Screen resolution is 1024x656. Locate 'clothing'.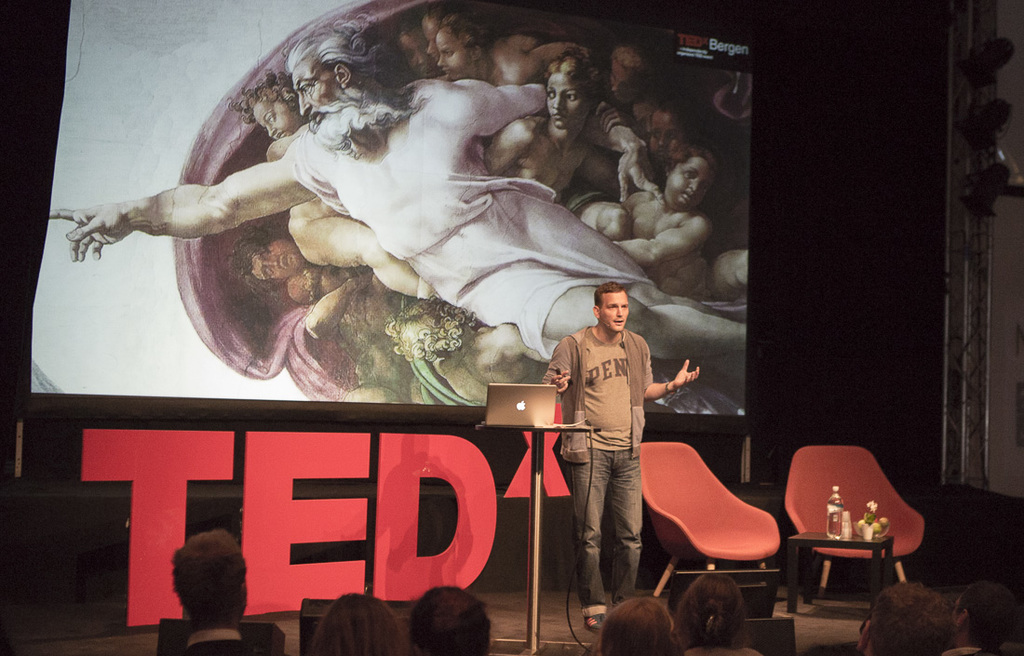
544/300/665/600.
